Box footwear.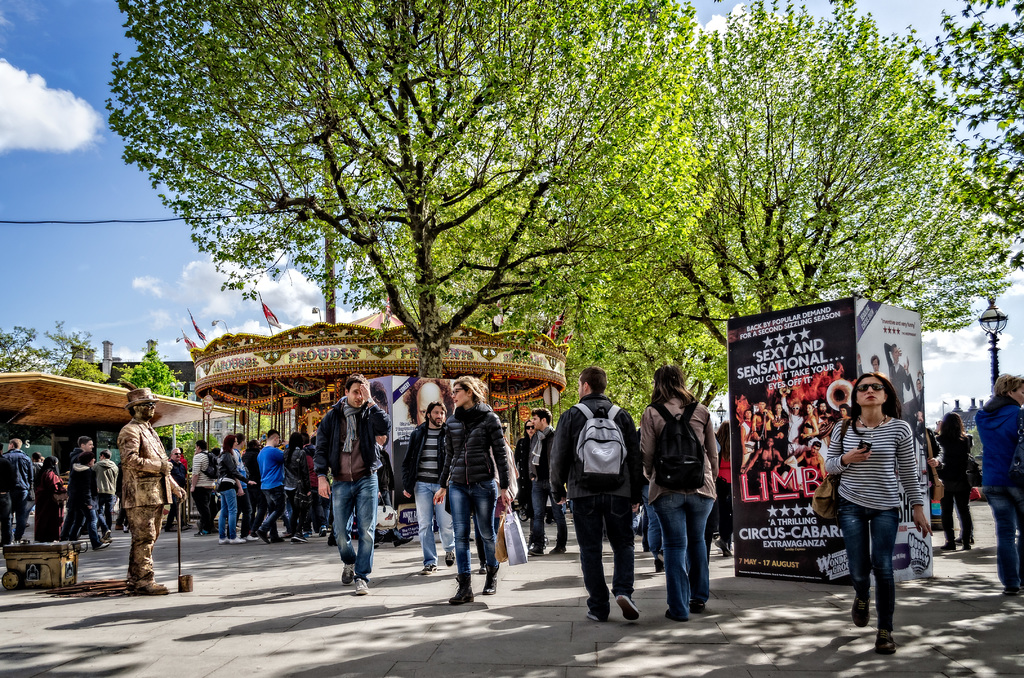
bbox=[166, 526, 177, 530].
